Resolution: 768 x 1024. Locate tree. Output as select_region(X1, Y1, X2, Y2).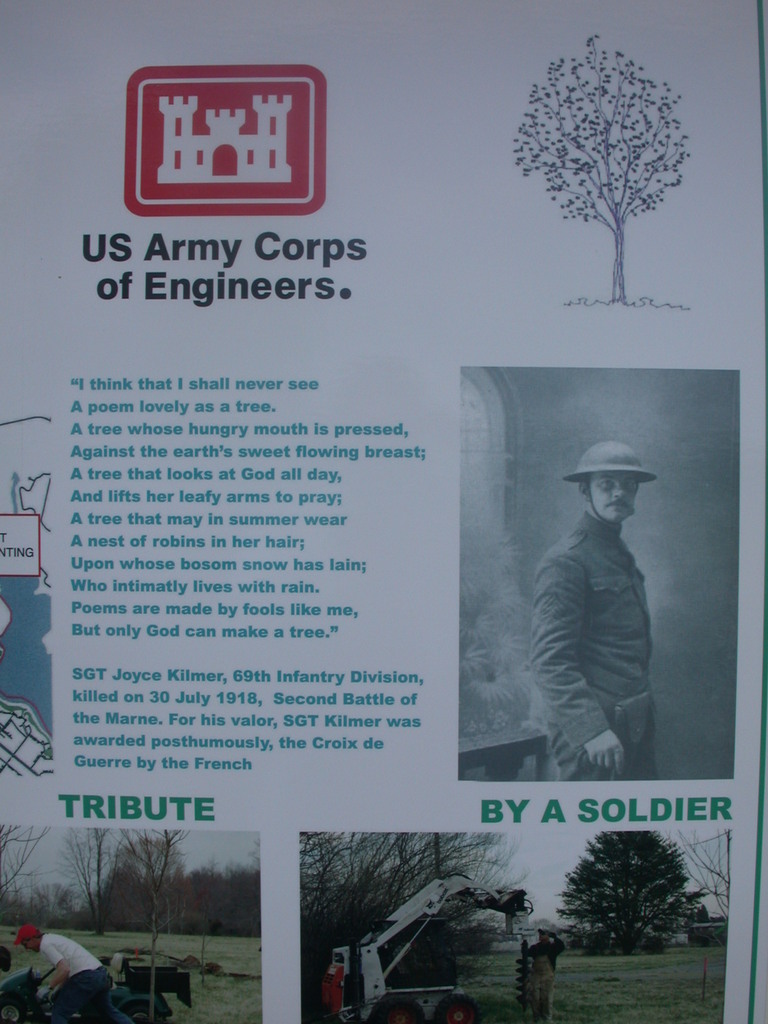
select_region(0, 824, 273, 938).
